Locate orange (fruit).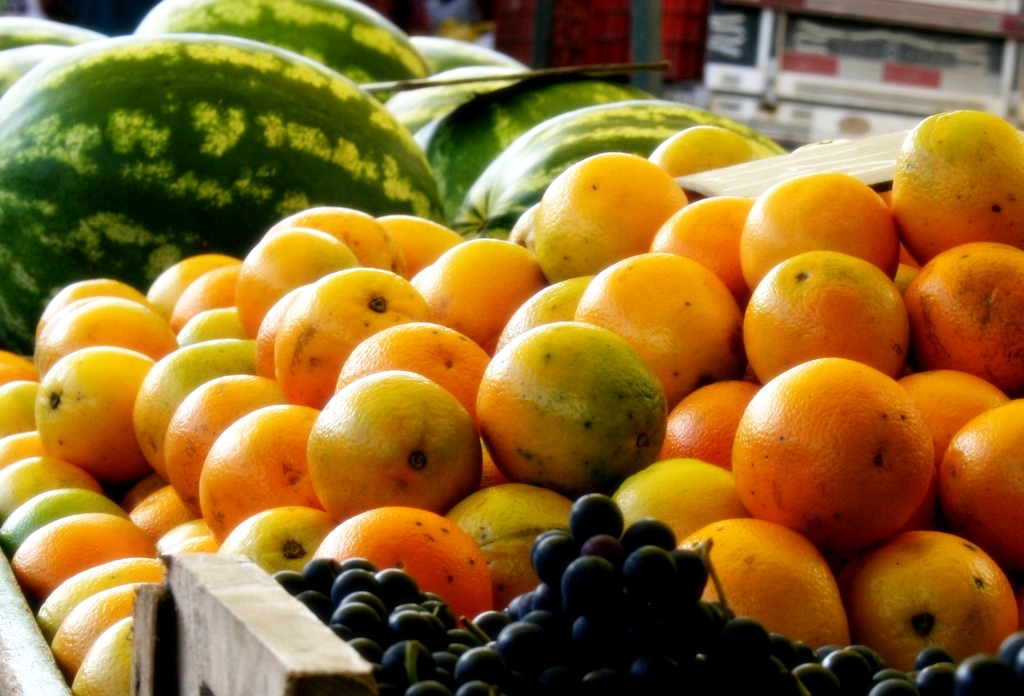
Bounding box: <region>39, 345, 161, 453</region>.
